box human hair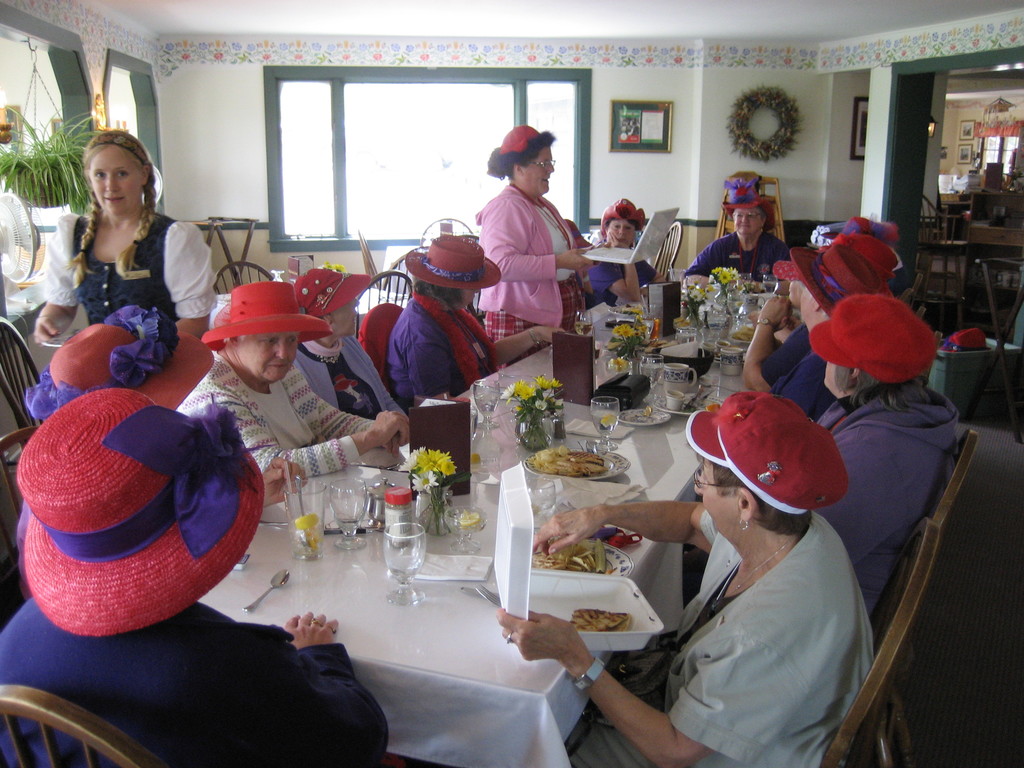
select_region(825, 362, 911, 398)
